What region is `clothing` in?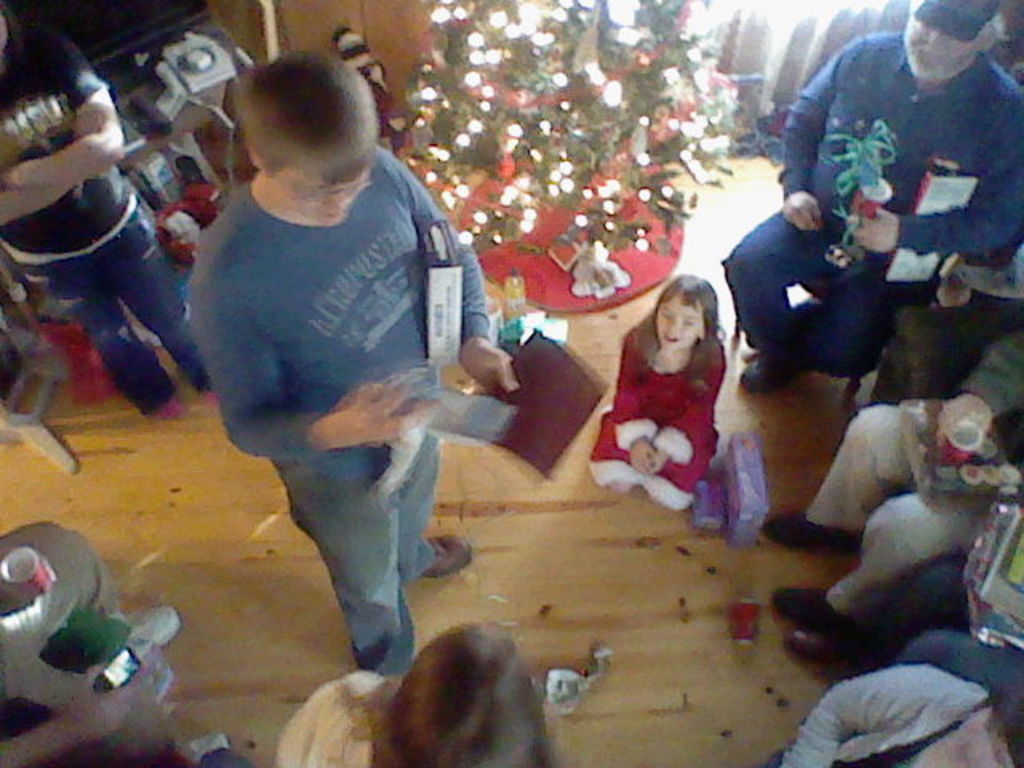
x1=189 y1=174 x2=506 y2=683.
